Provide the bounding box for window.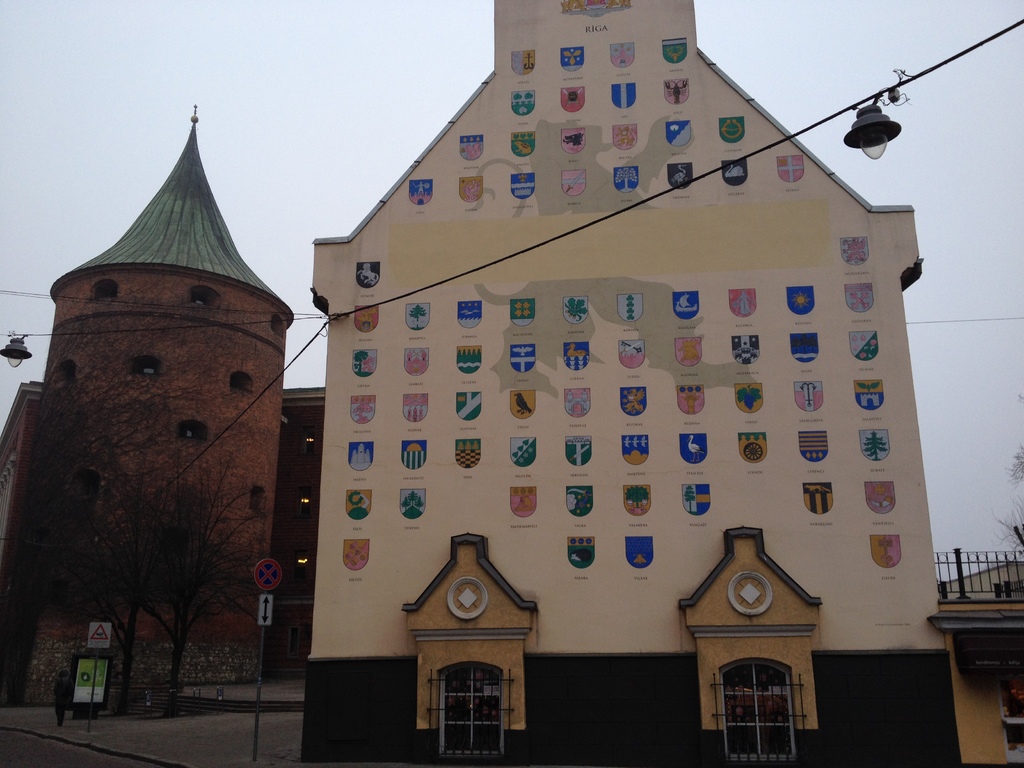
182:277:223:312.
